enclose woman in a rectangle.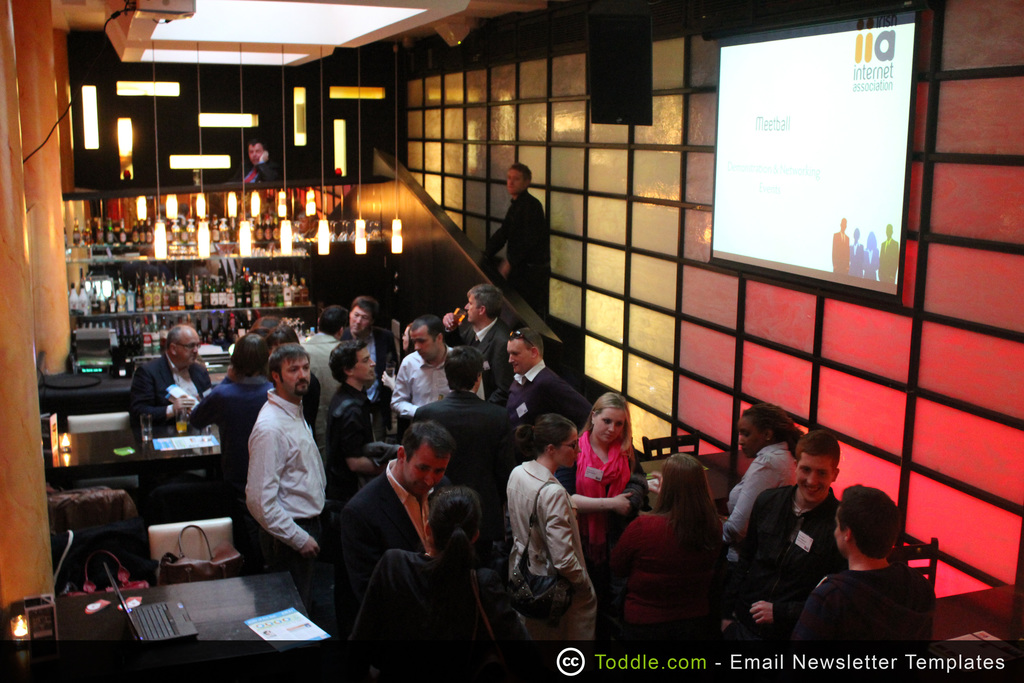
559,394,649,643.
